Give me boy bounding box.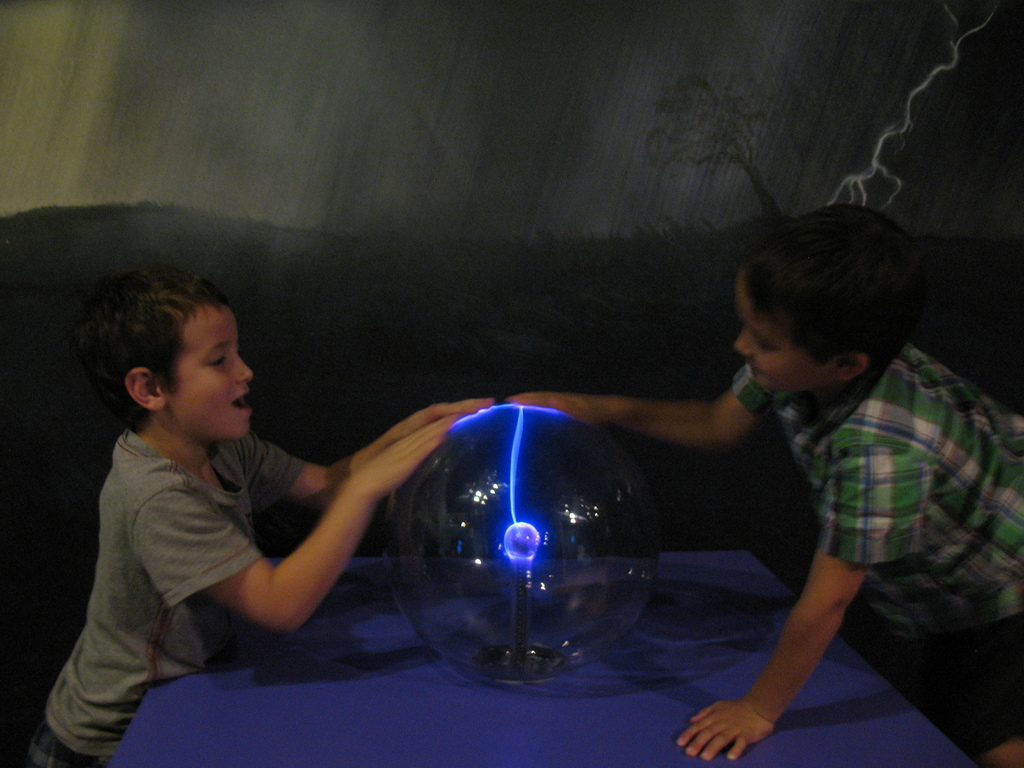
box(29, 264, 493, 767).
